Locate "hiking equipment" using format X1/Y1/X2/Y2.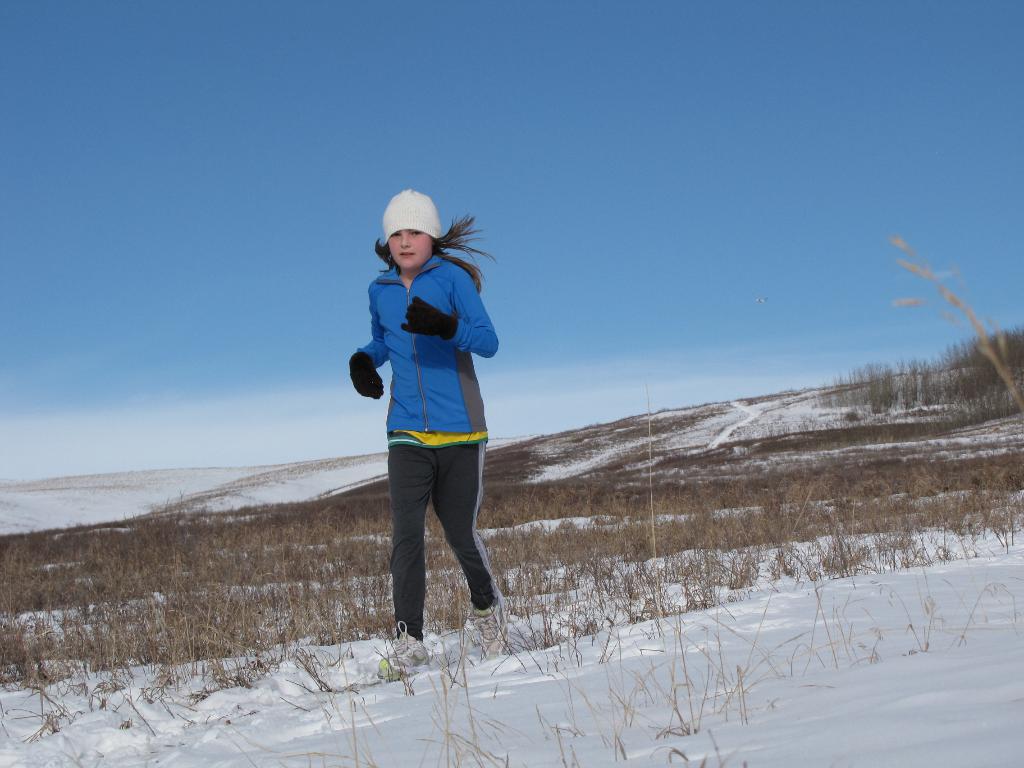
469/600/509/662.
